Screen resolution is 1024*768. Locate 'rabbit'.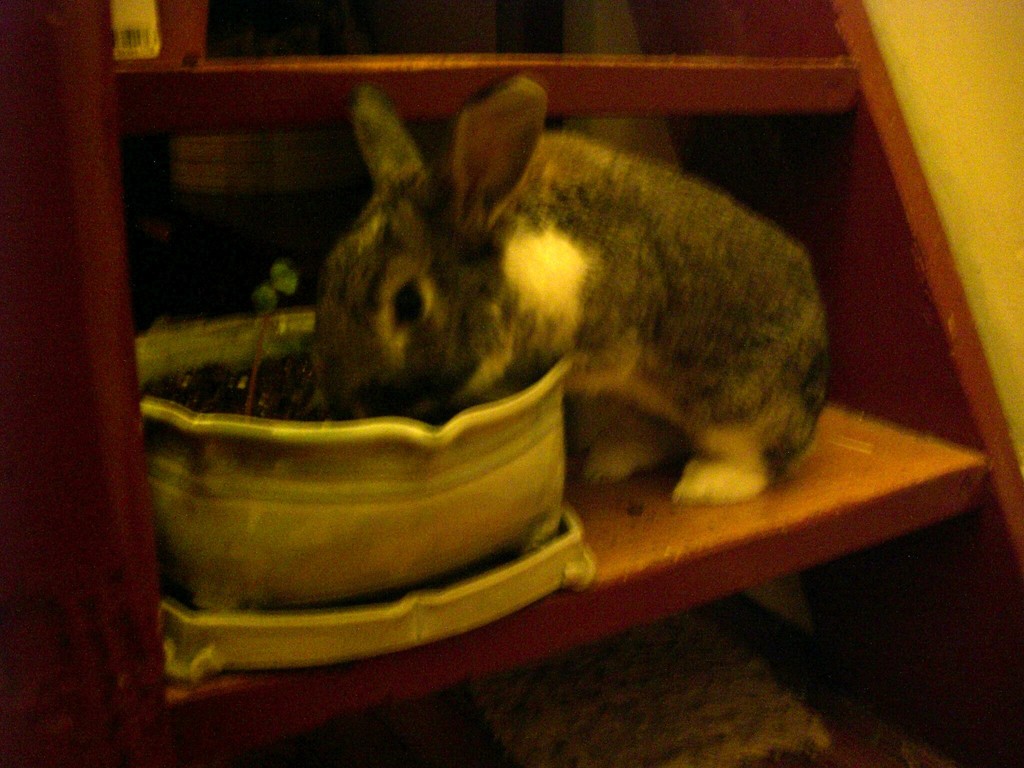
rect(317, 65, 829, 506).
